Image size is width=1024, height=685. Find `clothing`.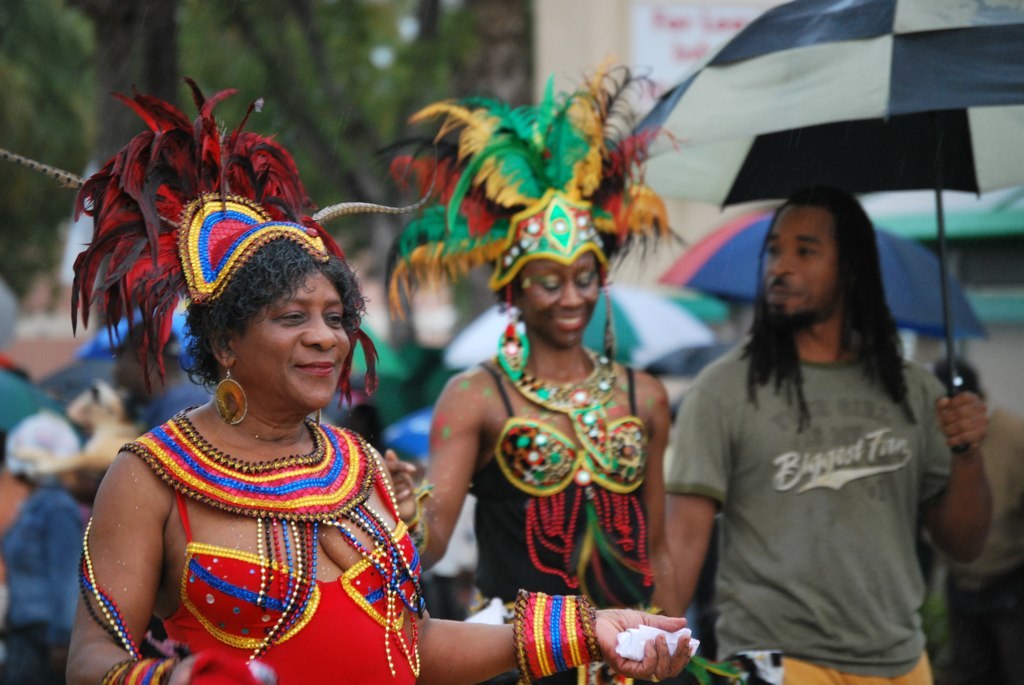
BBox(119, 403, 423, 684).
